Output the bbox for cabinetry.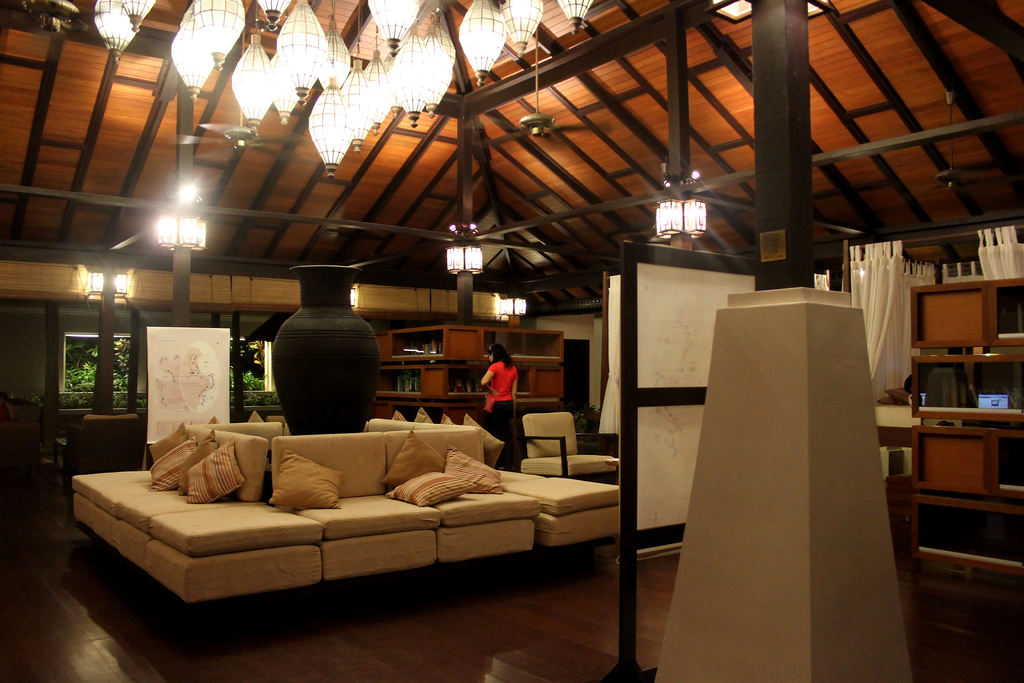
<region>378, 324, 547, 360</region>.
